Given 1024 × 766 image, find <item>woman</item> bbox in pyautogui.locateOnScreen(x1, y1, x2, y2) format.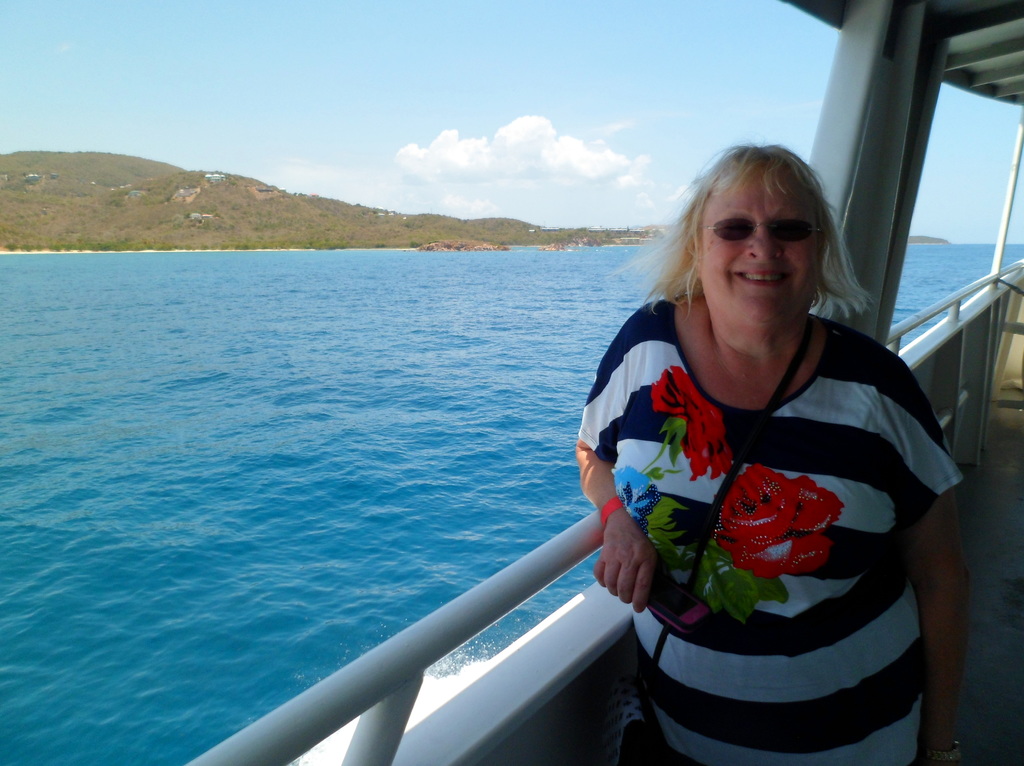
pyautogui.locateOnScreen(595, 121, 975, 765).
